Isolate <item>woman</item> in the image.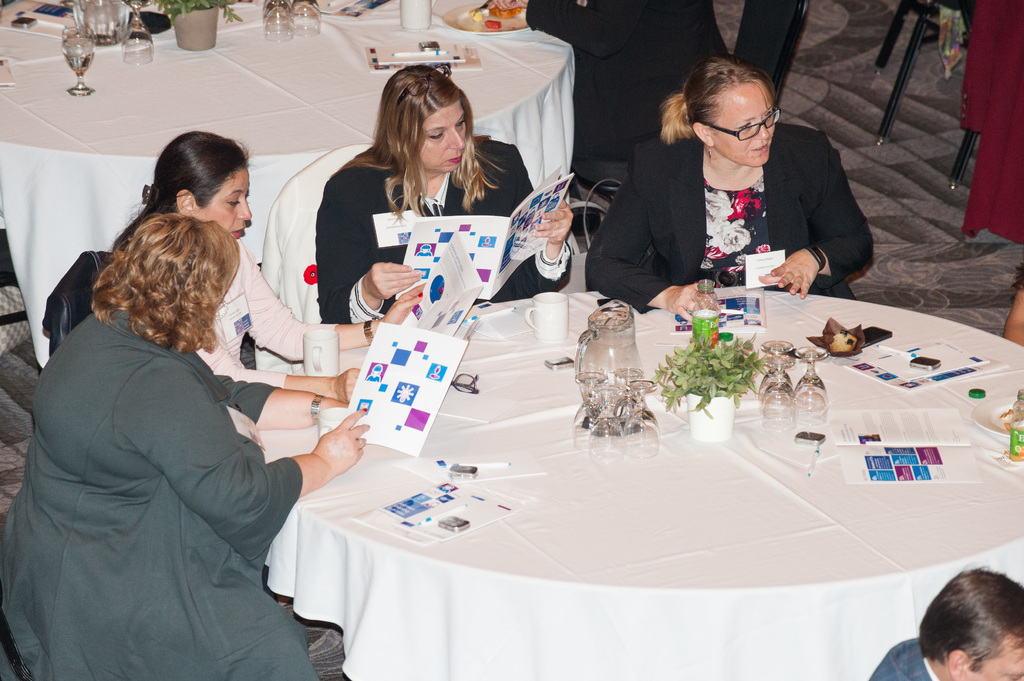
Isolated region: (117,132,428,399).
